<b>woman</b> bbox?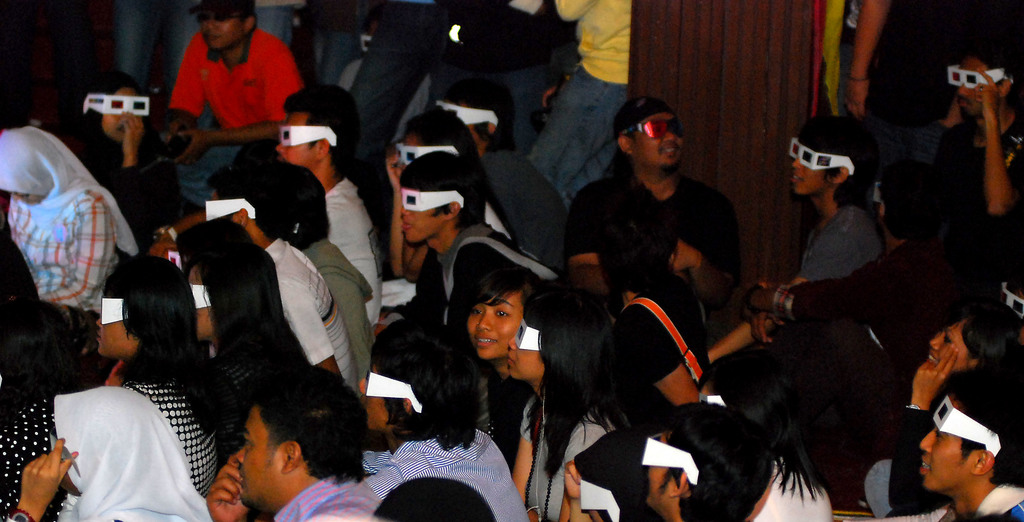
[75,70,182,250]
